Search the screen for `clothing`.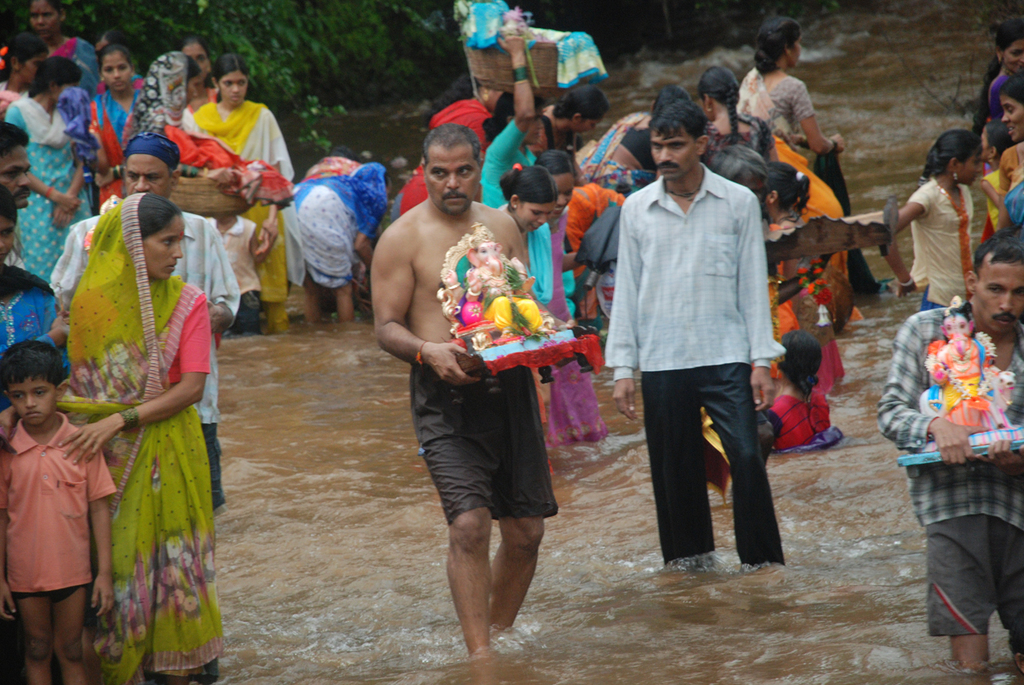
Found at locate(193, 90, 301, 340).
